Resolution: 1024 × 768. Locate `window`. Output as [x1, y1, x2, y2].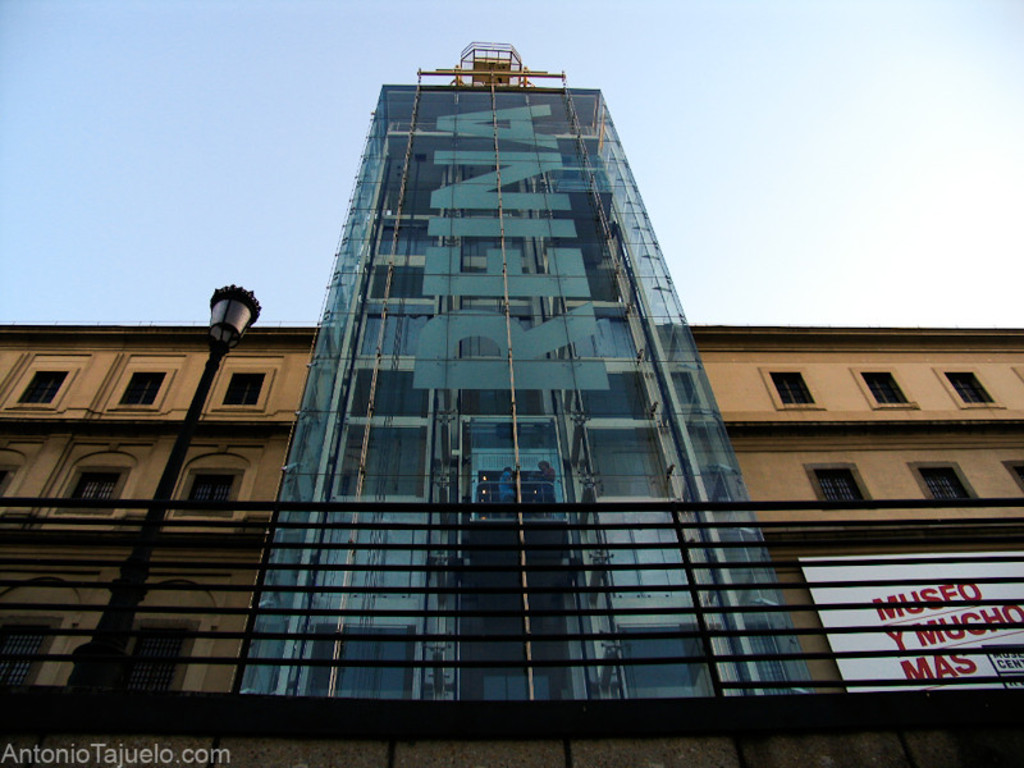
[932, 366, 1001, 411].
